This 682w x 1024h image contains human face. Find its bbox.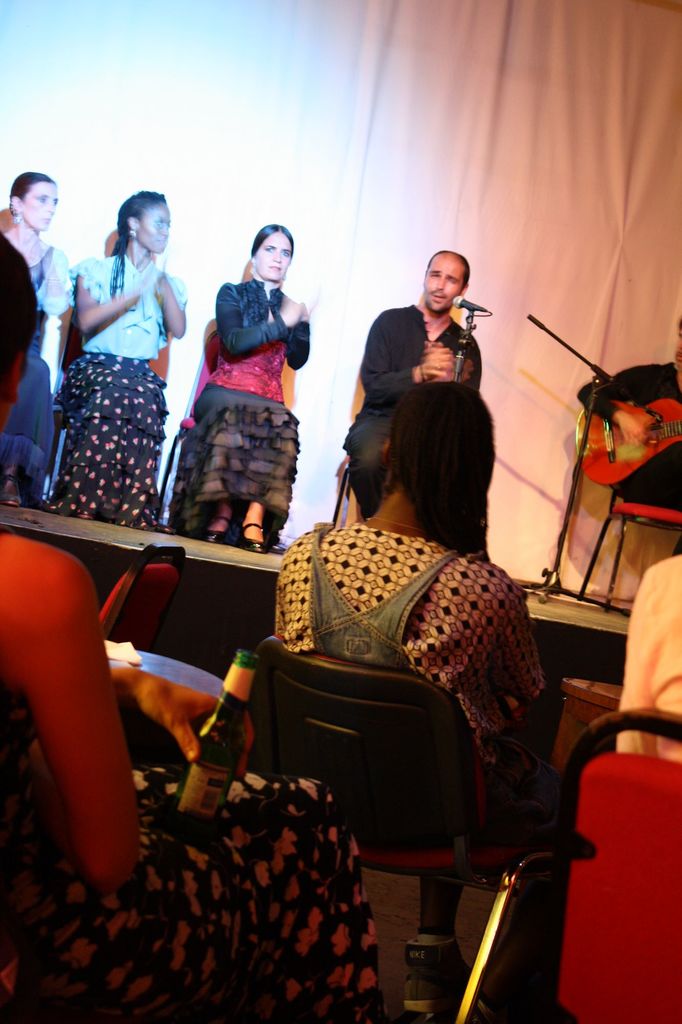
l=23, t=185, r=61, b=232.
